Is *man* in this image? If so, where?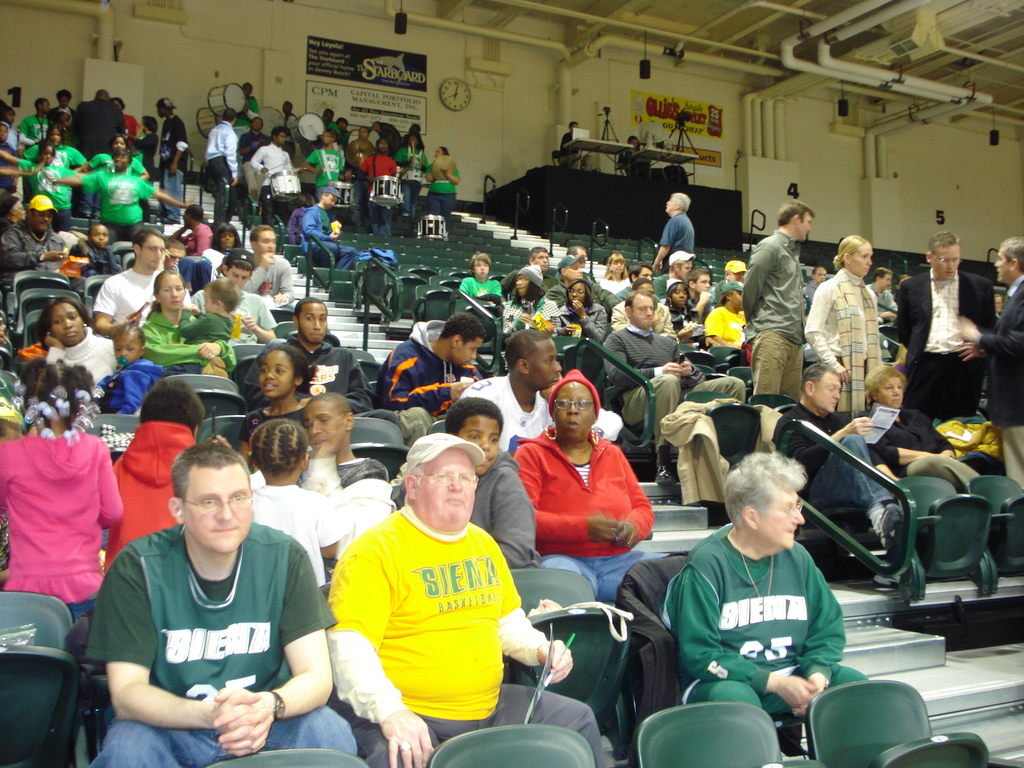
Yes, at box=[204, 107, 239, 225].
